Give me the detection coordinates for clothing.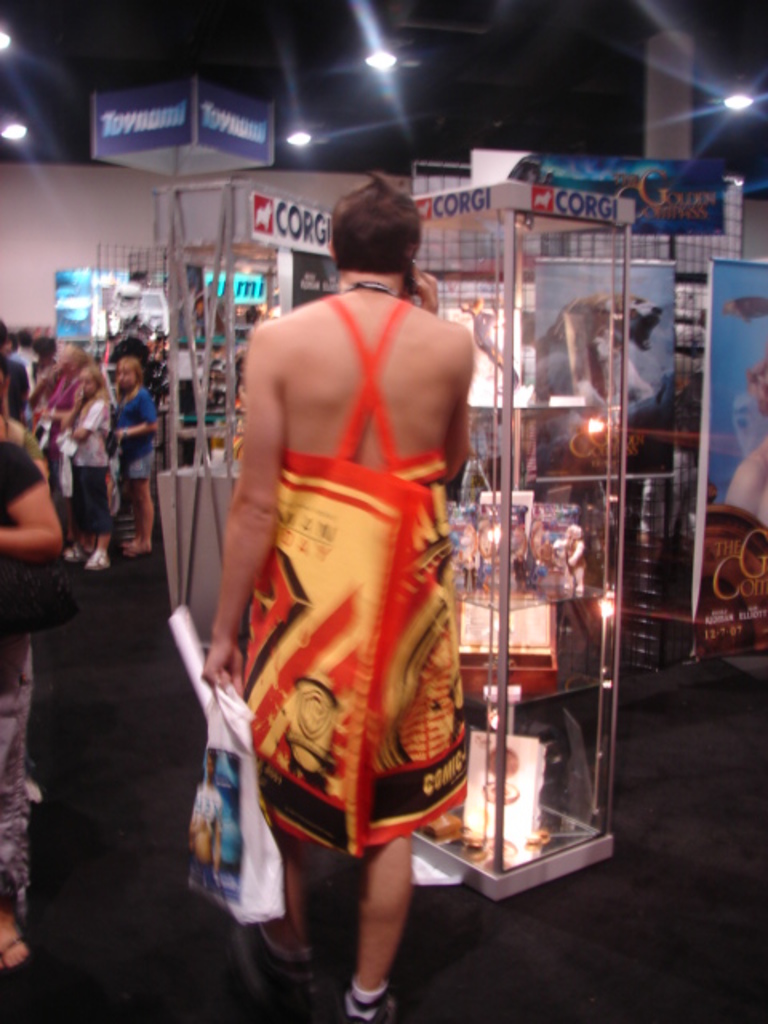
pyautogui.locateOnScreen(67, 387, 120, 531).
